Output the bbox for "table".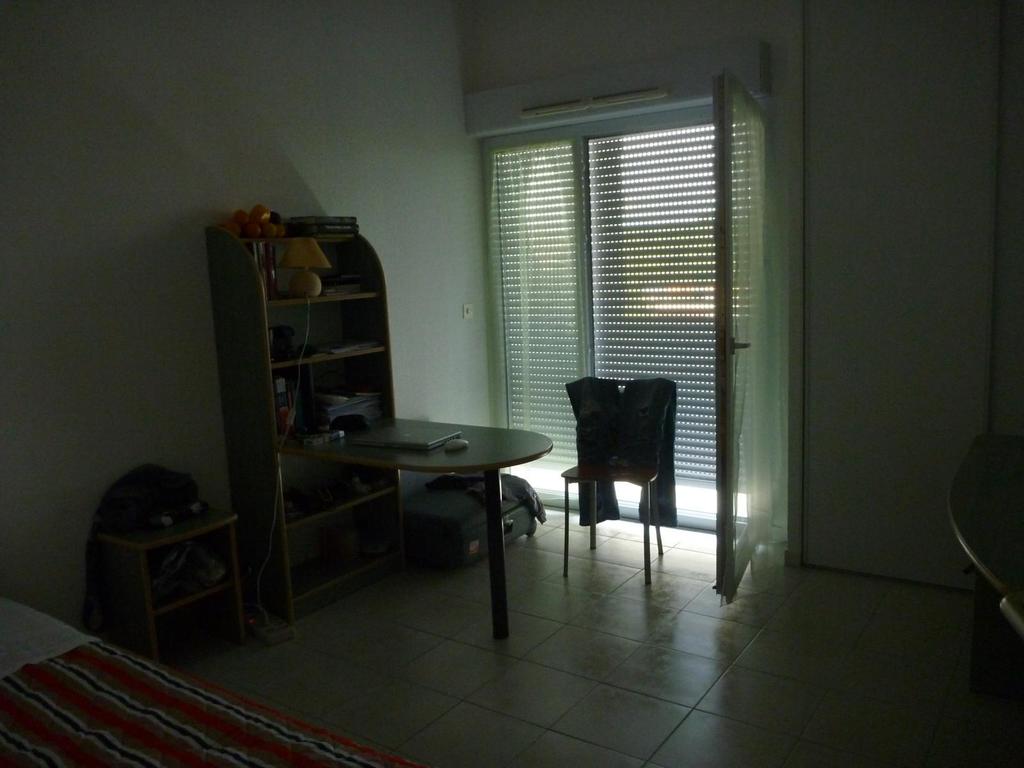
detection(288, 402, 556, 648).
